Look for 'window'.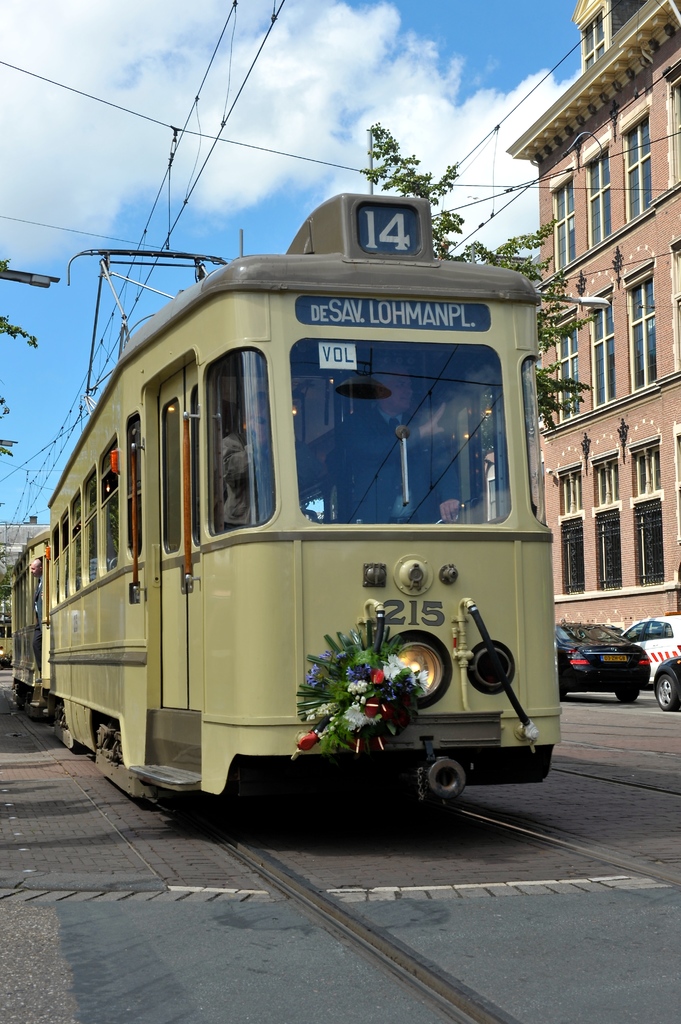
Found: [550, 312, 580, 431].
